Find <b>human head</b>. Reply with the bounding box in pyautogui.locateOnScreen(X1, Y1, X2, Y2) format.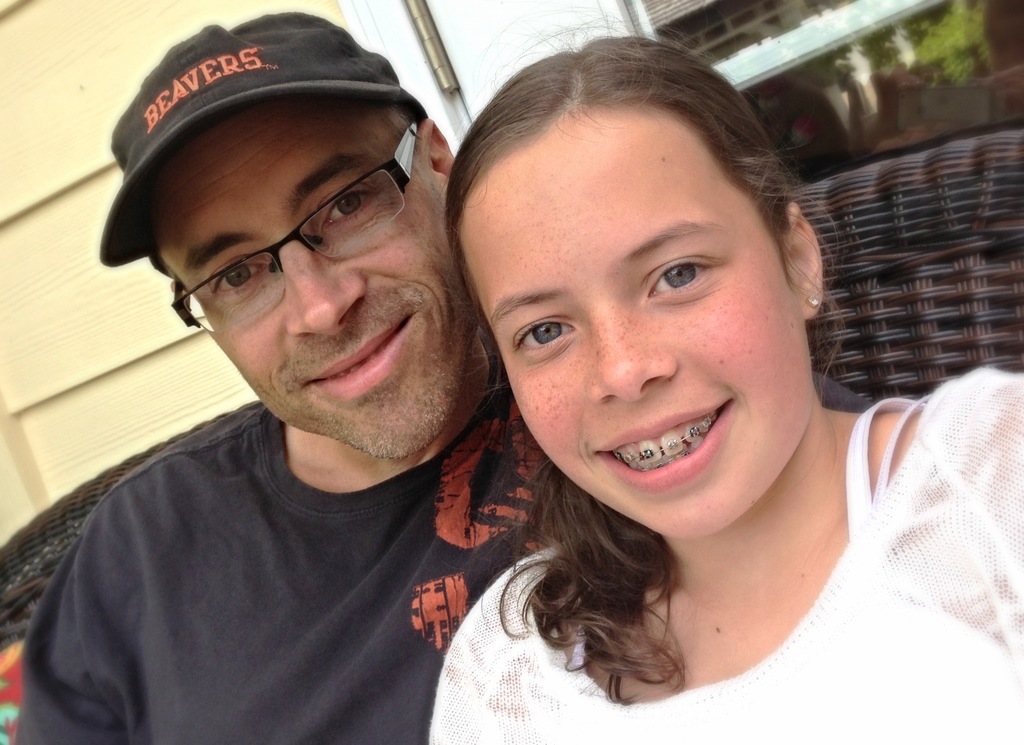
pyautogui.locateOnScreen(443, 34, 822, 535).
